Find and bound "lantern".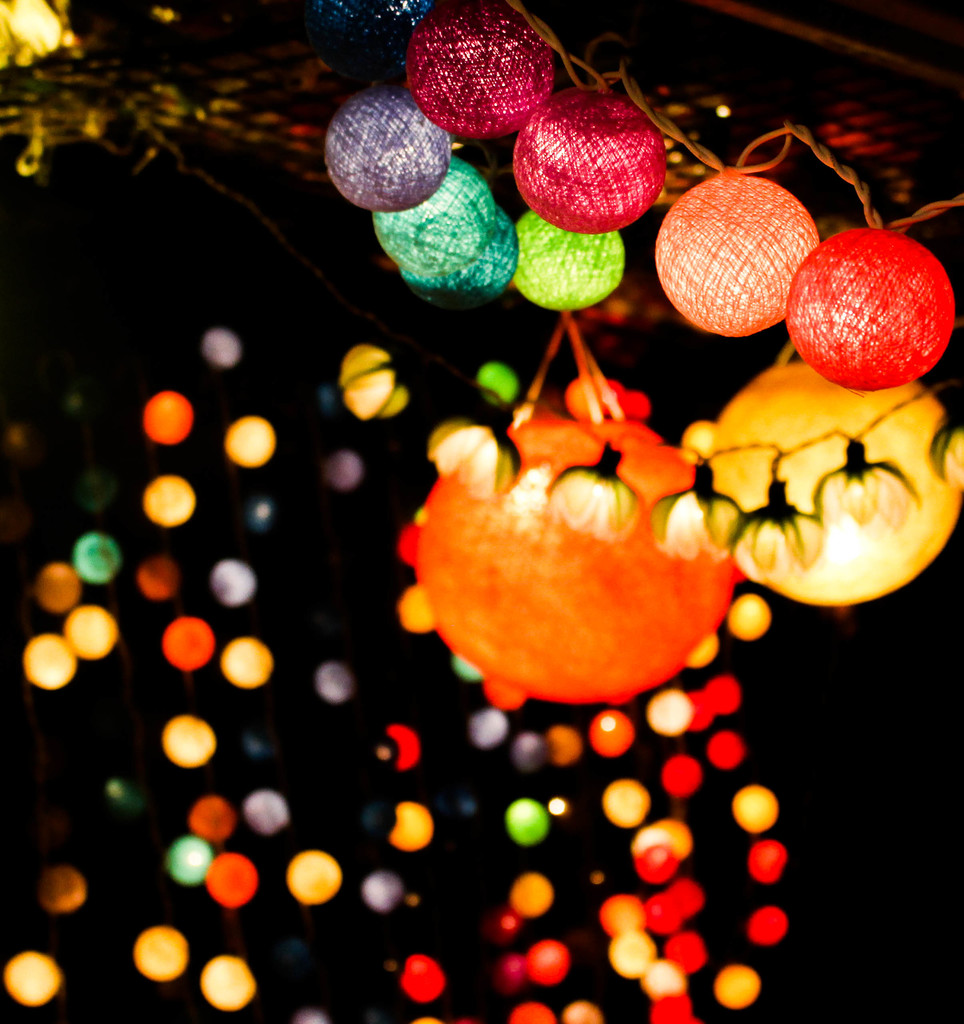
Bound: {"x1": 3, "y1": 956, "x2": 59, "y2": 1008}.
